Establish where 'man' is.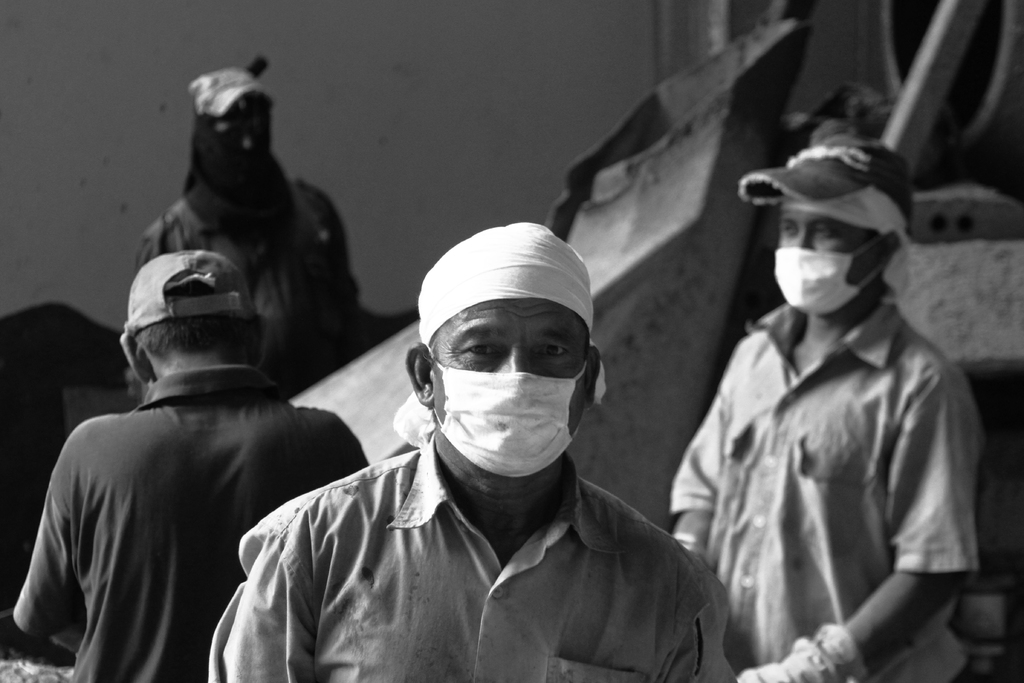
Established at [x1=669, y1=139, x2=984, y2=682].
